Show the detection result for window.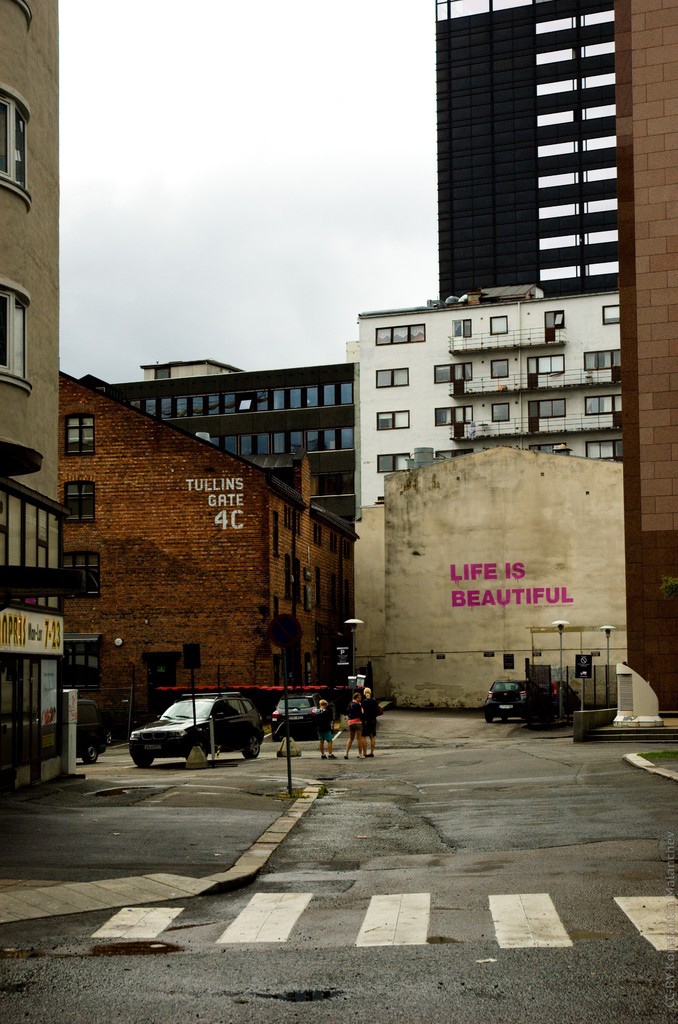
bbox=[178, 399, 185, 415].
